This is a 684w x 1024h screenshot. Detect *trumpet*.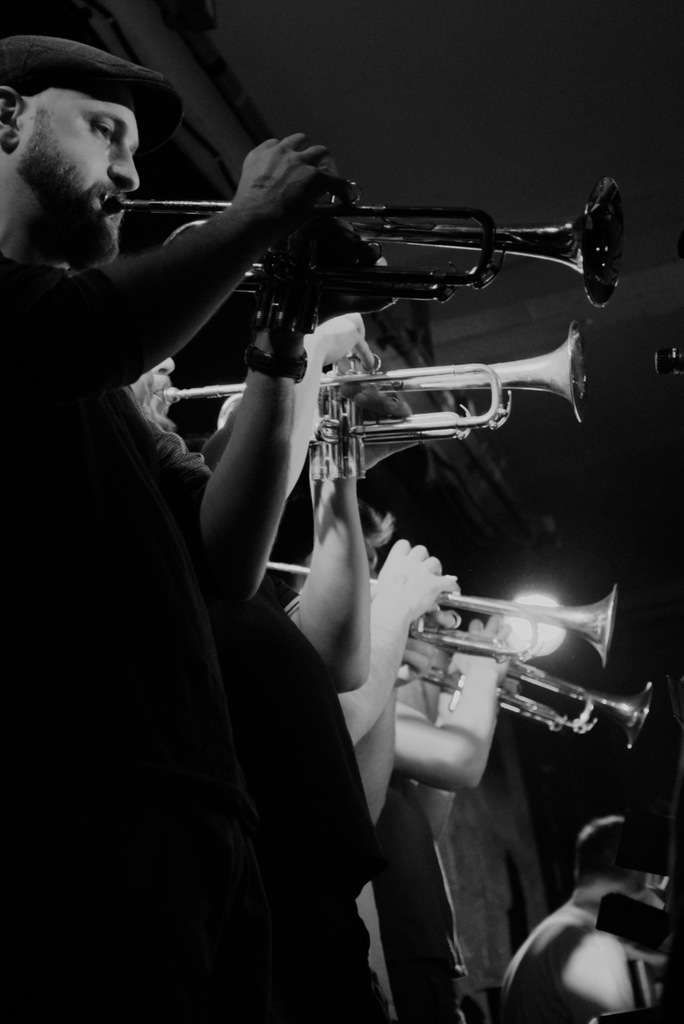
x1=98, y1=175, x2=626, y2=304.
